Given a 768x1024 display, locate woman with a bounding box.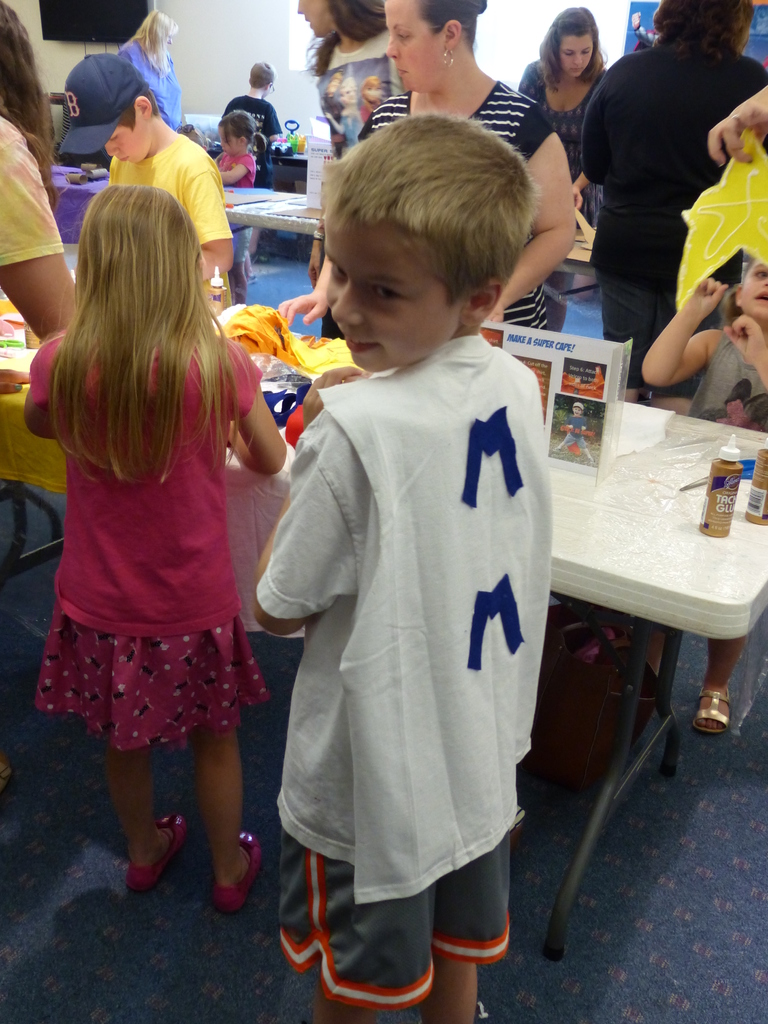
Located: <box>303,0,408,155</box>.
